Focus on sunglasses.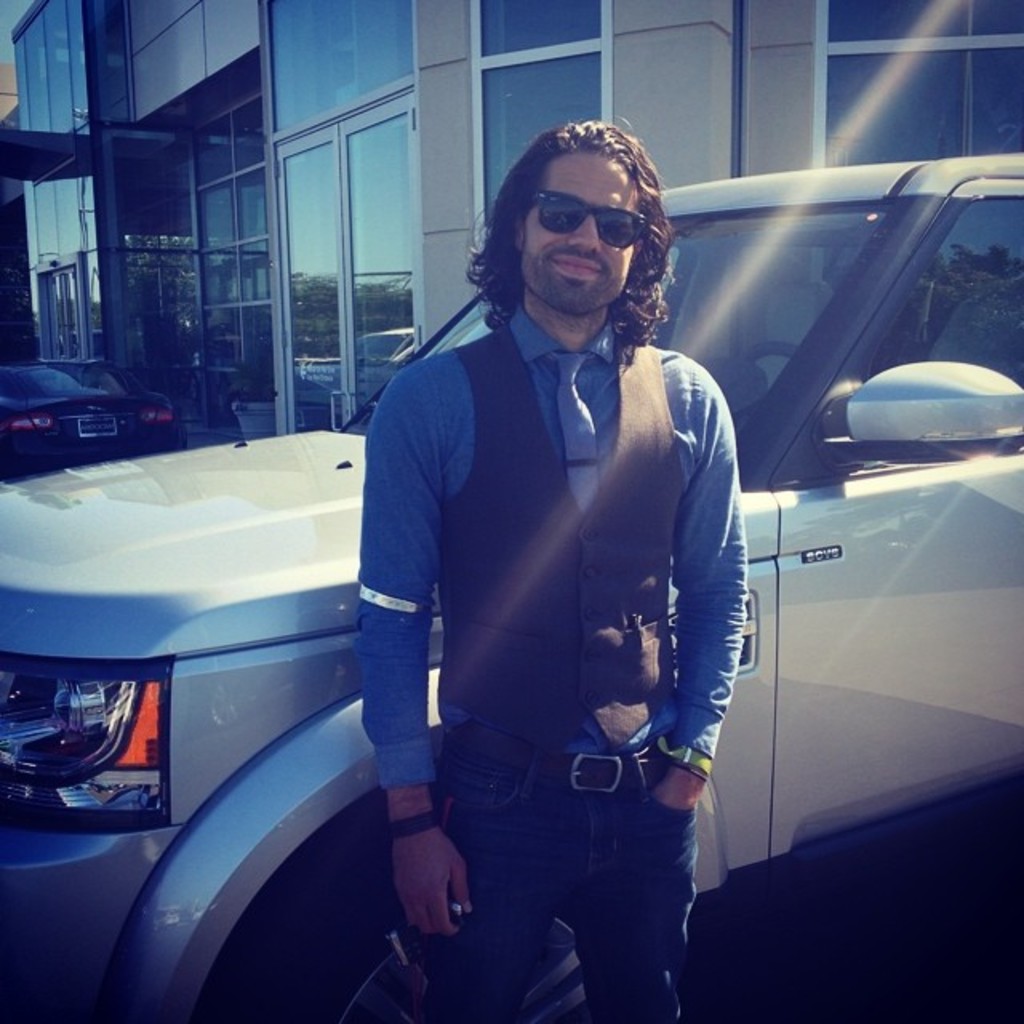
Focused at pyautogui.locateOnScreen(533, 187, 650, 250).
